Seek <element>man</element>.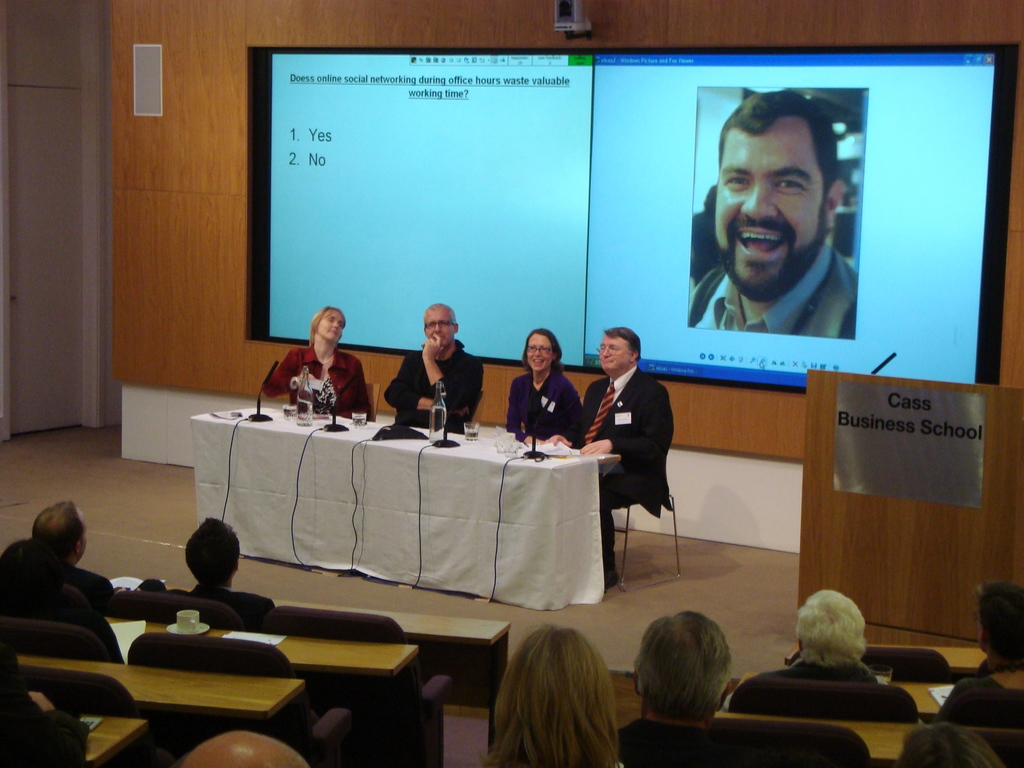
<bbox>33, 498, 164, 601</bbox>.
